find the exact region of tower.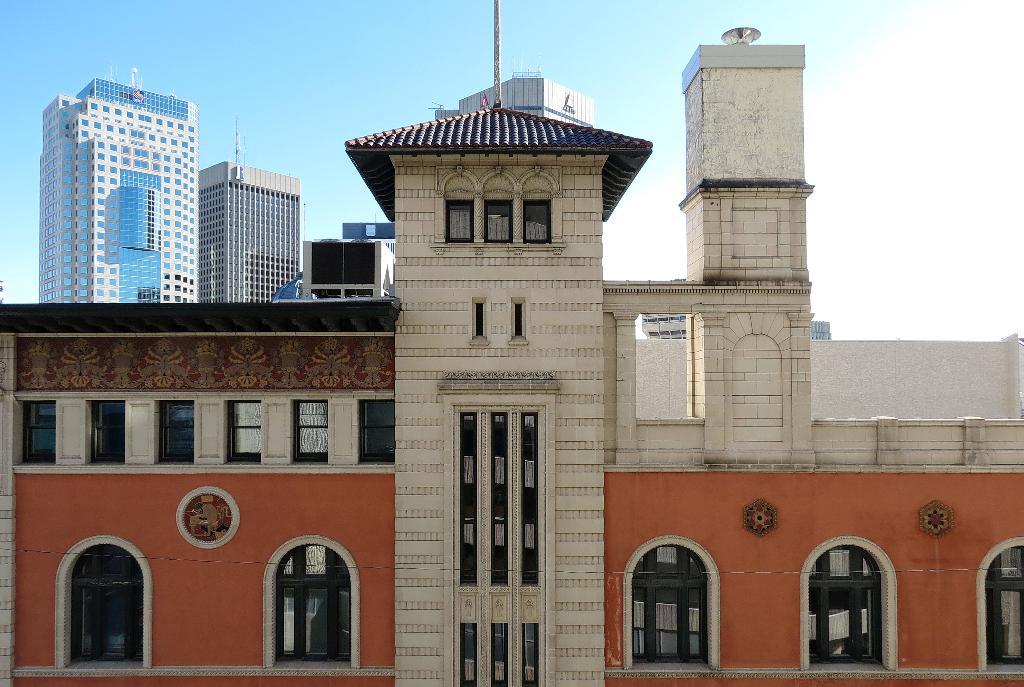
Exact region: detection(681, 23, 819, 474).
